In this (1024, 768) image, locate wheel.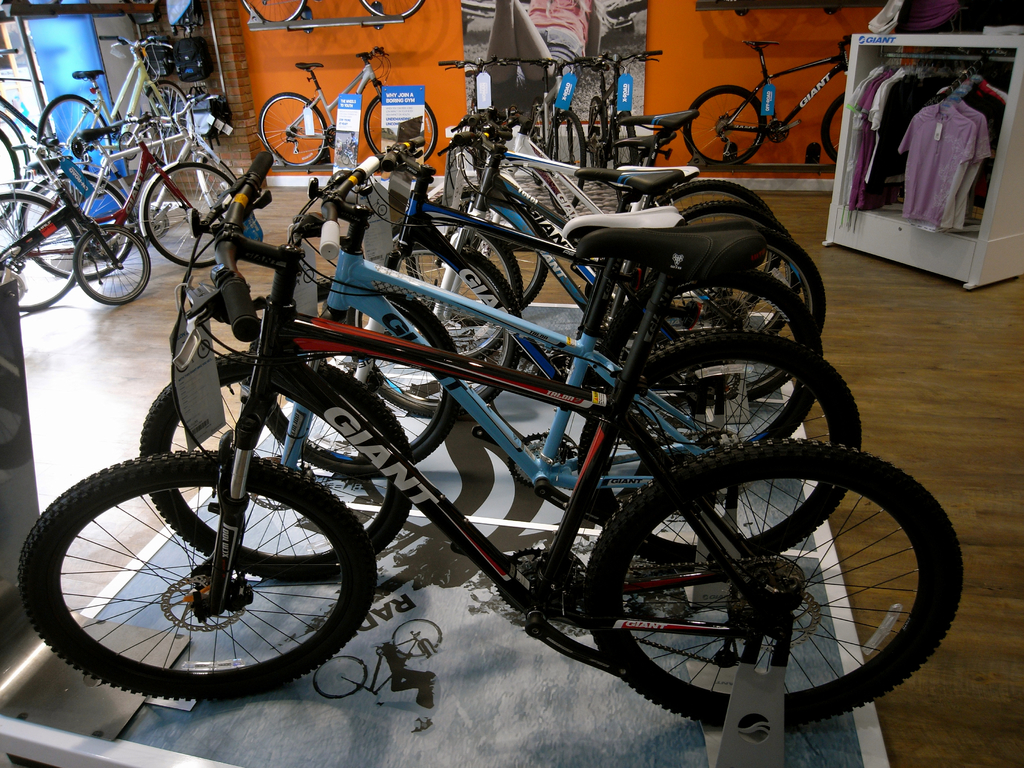
Bounding box: x1=676 y1=84 x2=764 y2=167.
